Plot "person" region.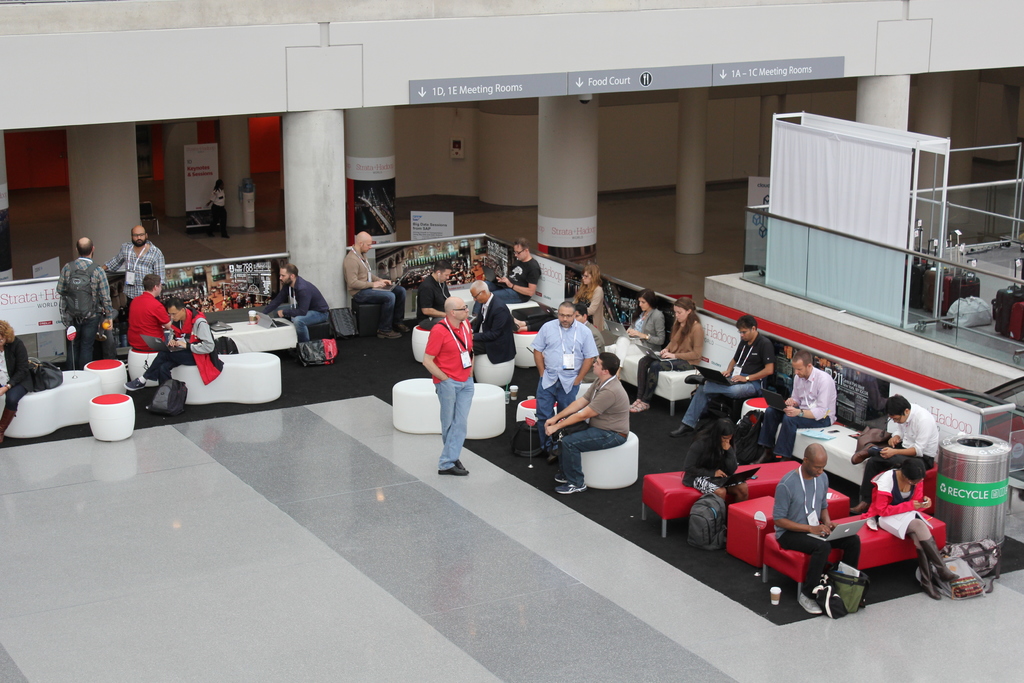
Plotted at detection(531, 299, 598, 478).
